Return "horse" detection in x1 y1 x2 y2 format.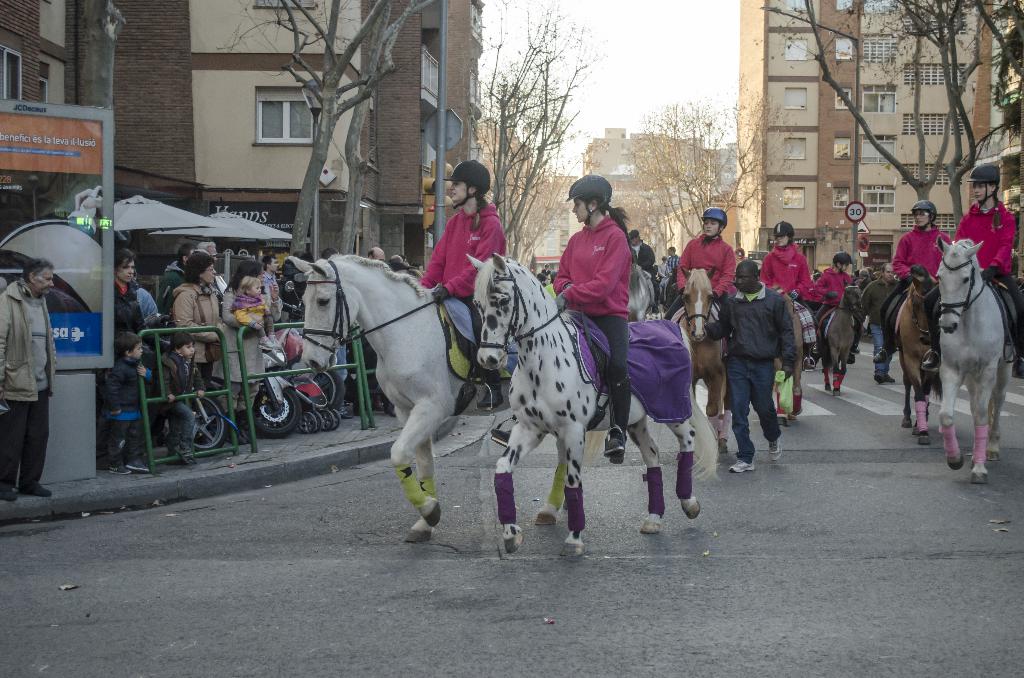
771 291 817 425.
